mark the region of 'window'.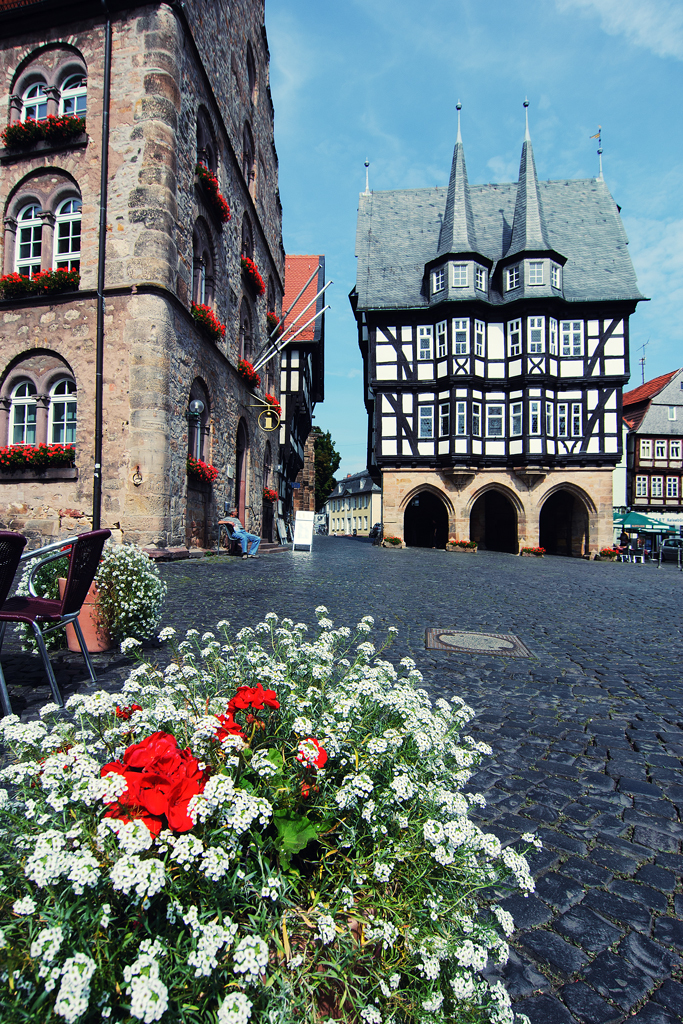
Region: box(468, 400, 483, 437).
